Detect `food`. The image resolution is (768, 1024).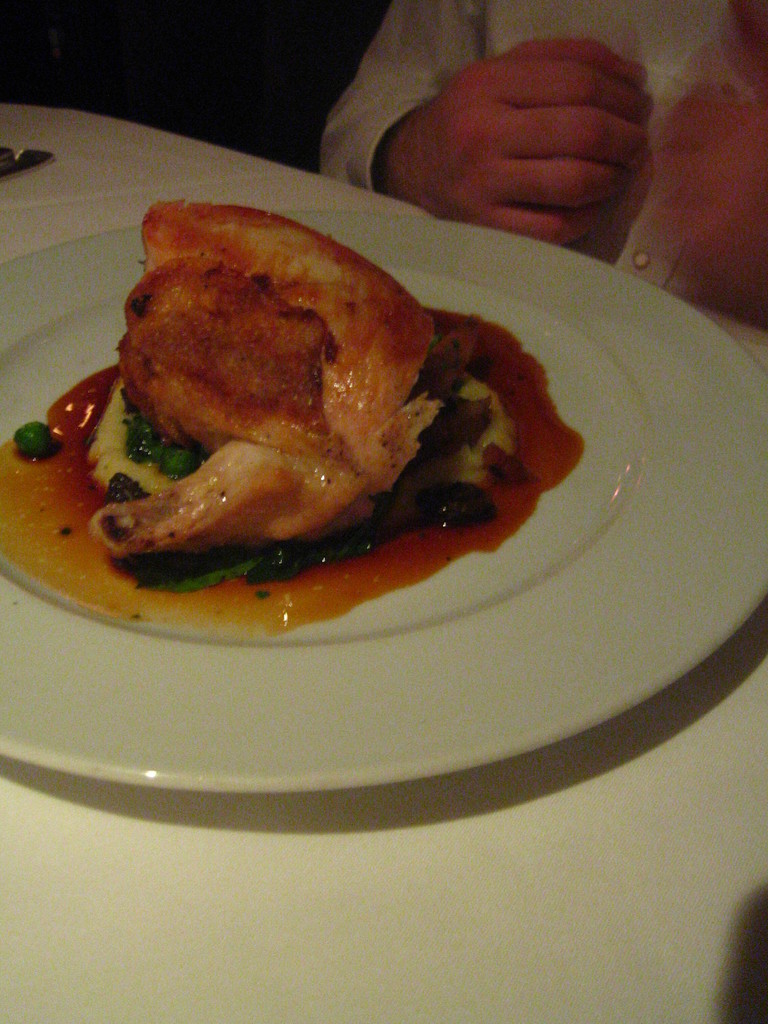
<region>56, 187, 563, 609</region>.
